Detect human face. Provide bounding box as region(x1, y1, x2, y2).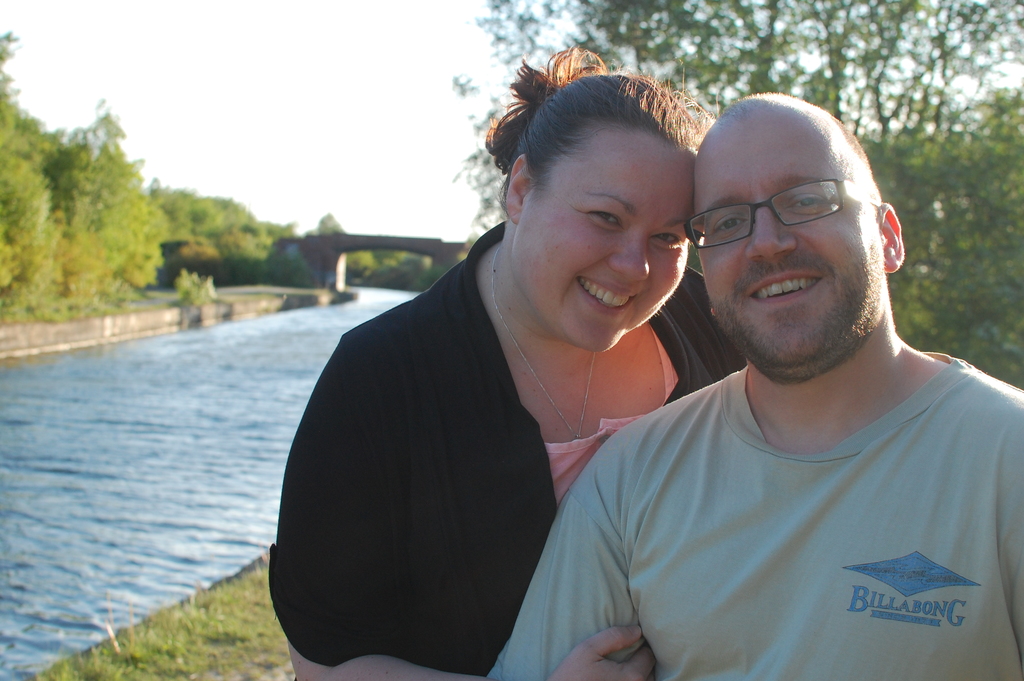
region(694, 121, 885, 379).
